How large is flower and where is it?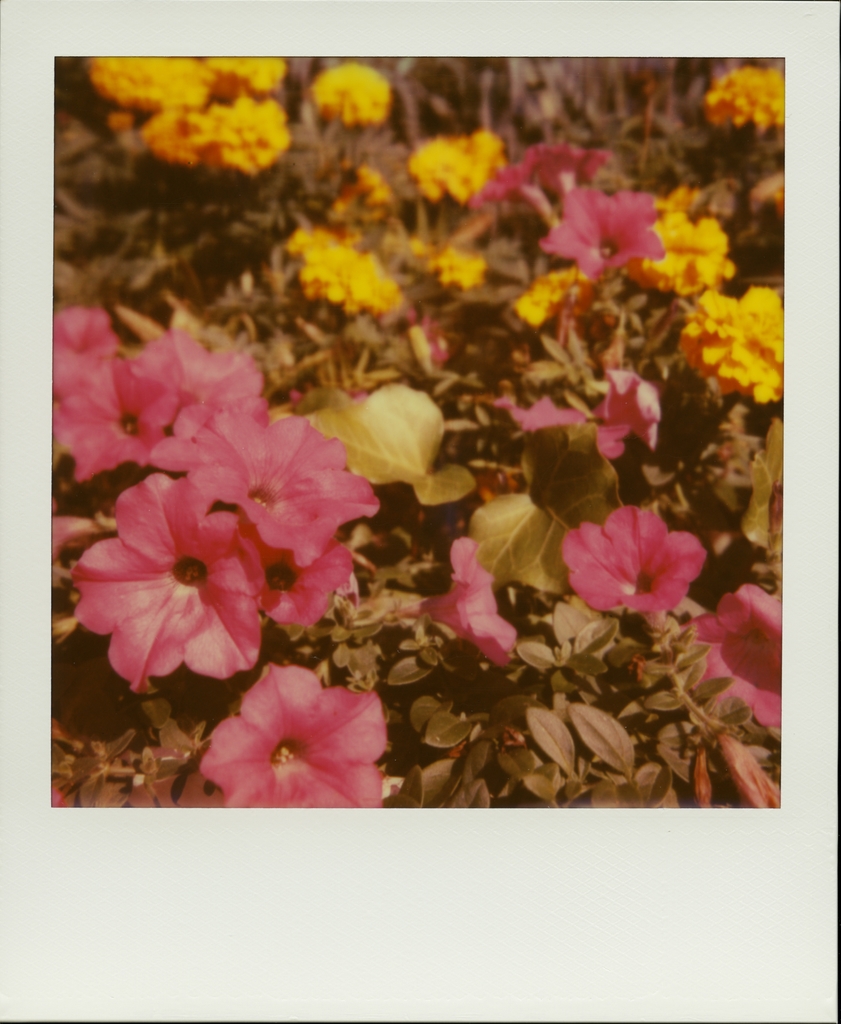
Bounding box: crop(410, 540, 515, 665).
